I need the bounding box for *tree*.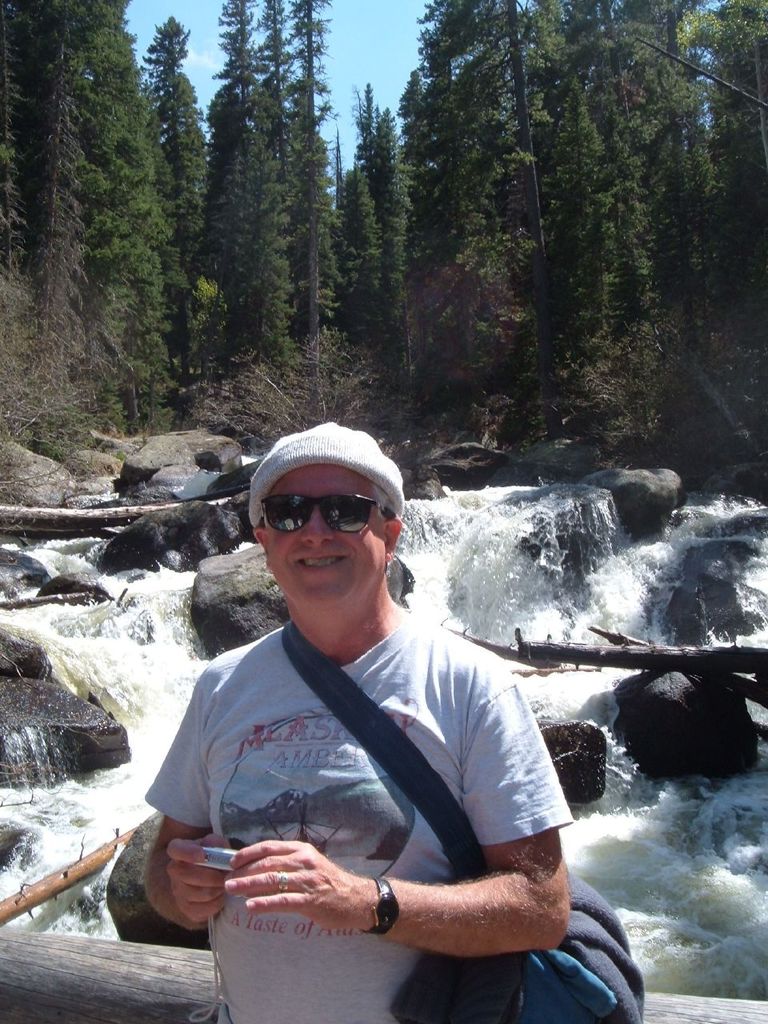
Here it is: 186, 0, 274, 362.
